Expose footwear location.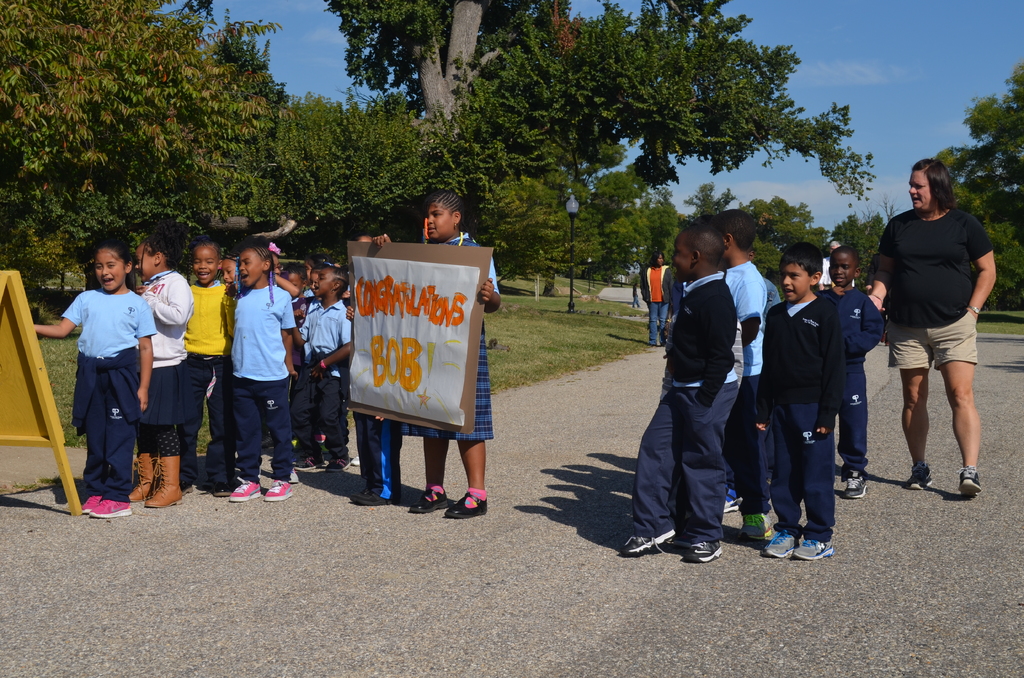
Exposed at left=348, top=488, right=397, bottom=504.
